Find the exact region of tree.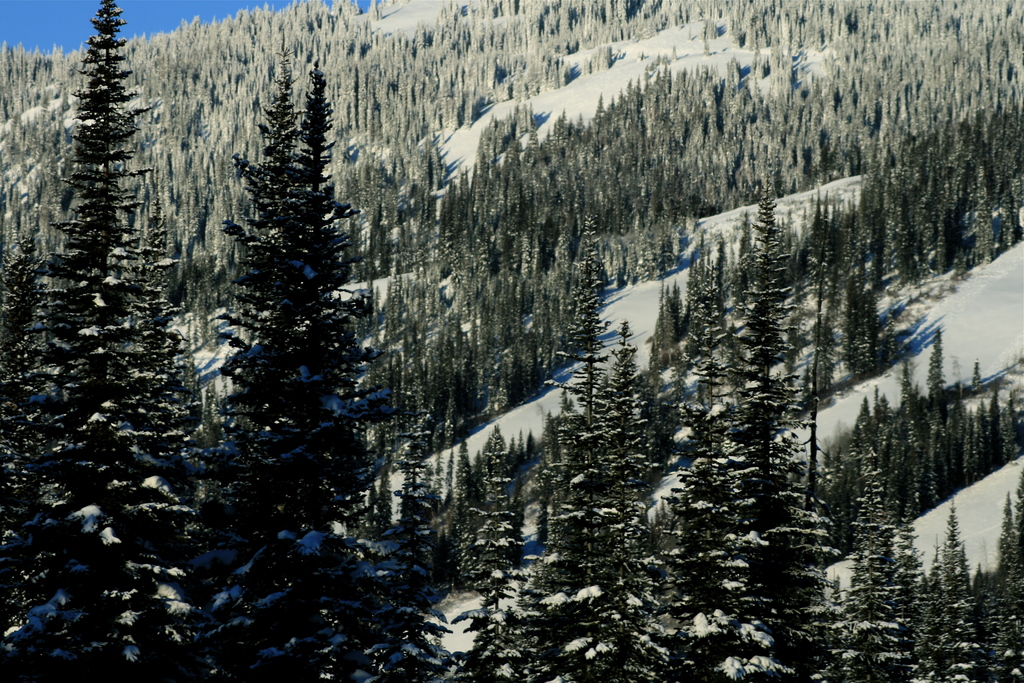
Exact region: locate(984, 469, 1020, 682).
